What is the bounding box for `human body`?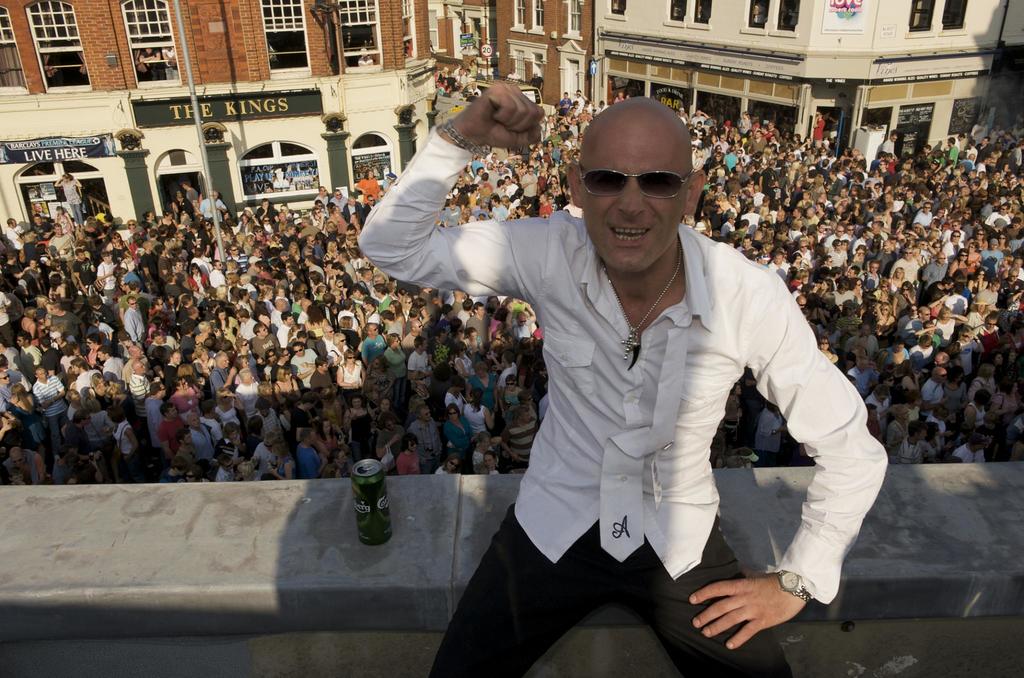
[x1=470, y1=80, x2=482, y2=95].
